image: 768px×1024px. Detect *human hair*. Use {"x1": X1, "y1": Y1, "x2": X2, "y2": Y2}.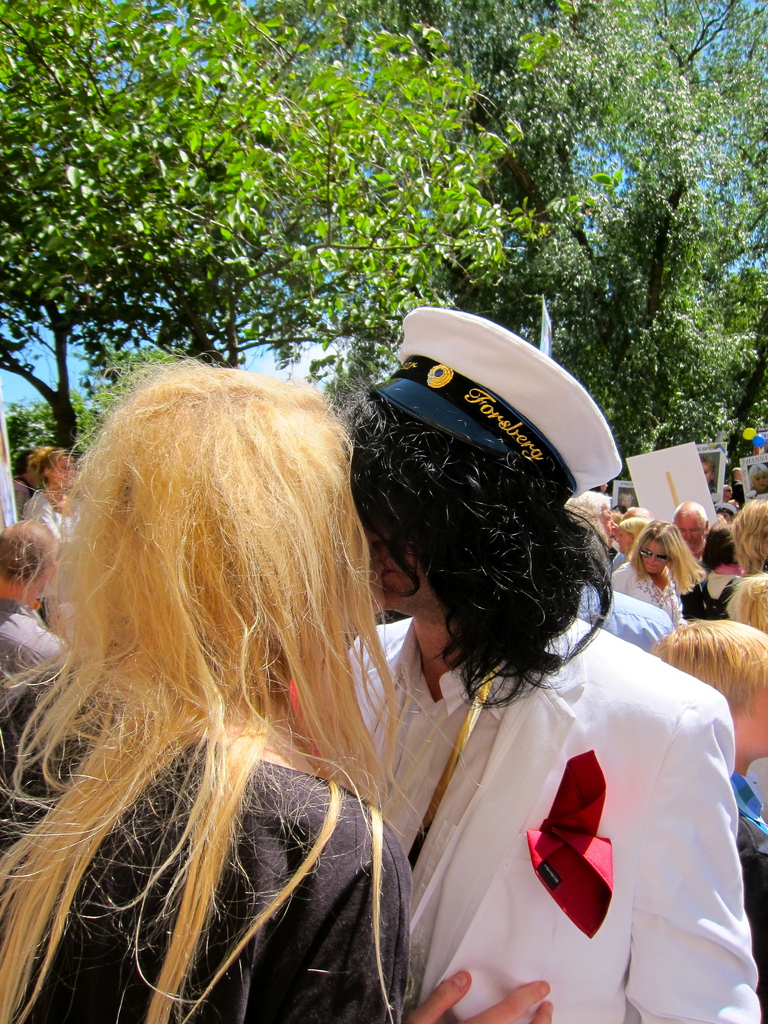
{"x1": 700, "y1": 518, "x2": 730, "y2": 572}.
